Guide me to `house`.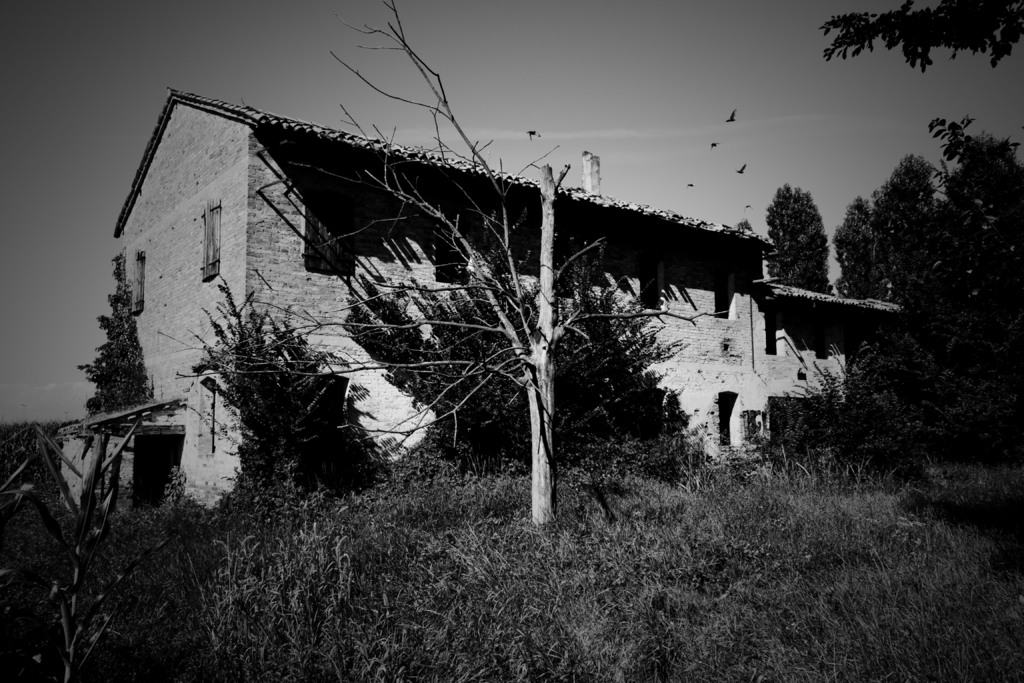
Guidance: x1=99, y1=86, x2=904, y2=512.
